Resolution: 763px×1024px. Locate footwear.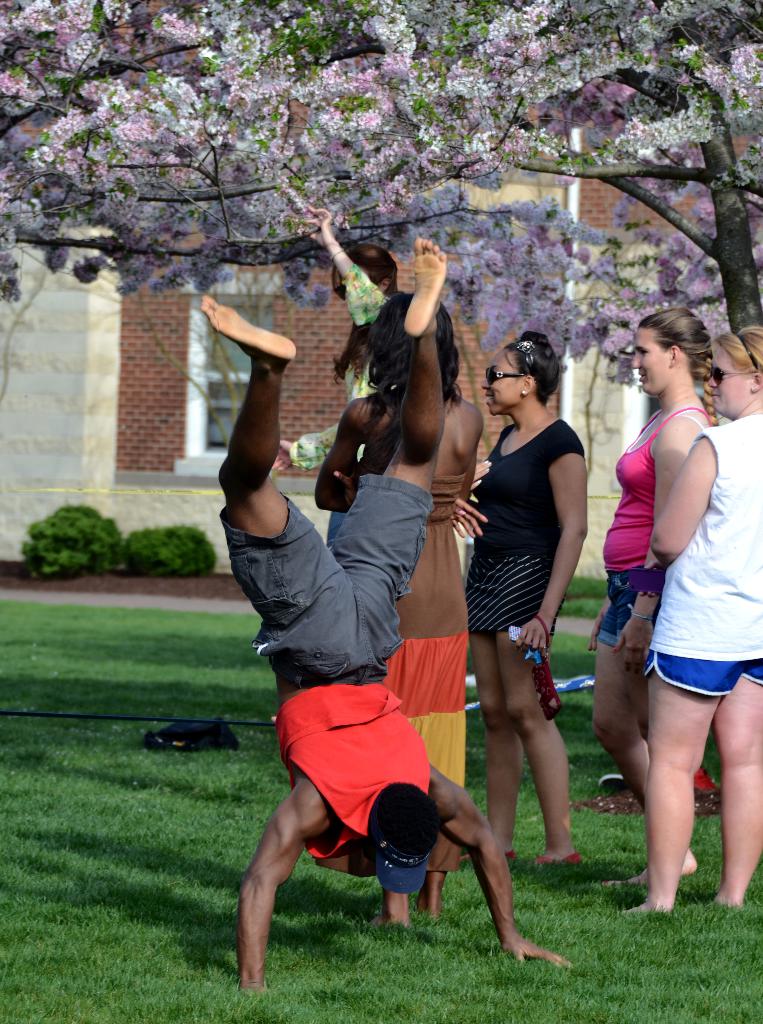
<bbox>530, 849, 579, 867</bbox>.
